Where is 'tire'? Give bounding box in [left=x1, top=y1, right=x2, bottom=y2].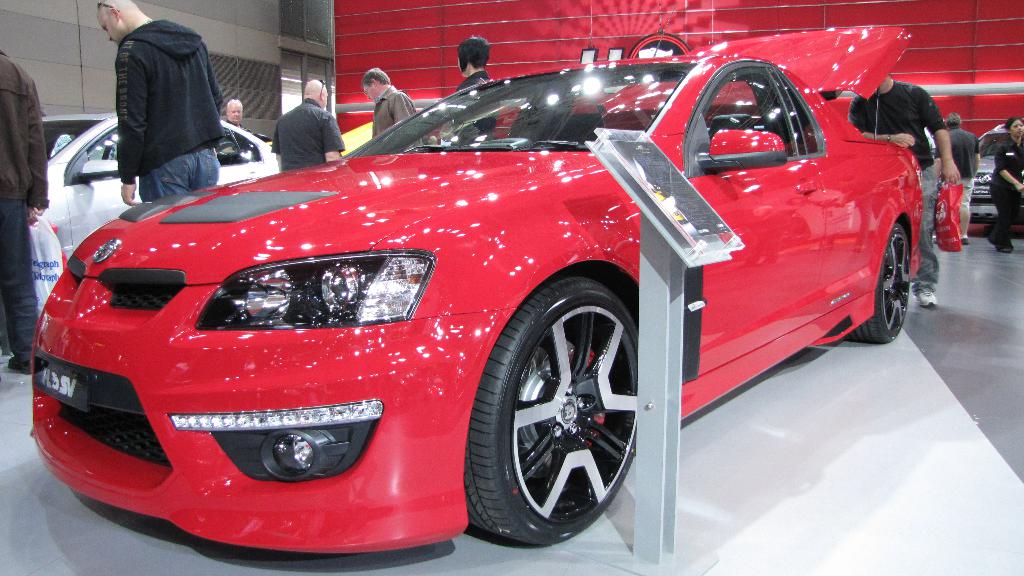
[left=458, top=275, right=643, bottom=547].
